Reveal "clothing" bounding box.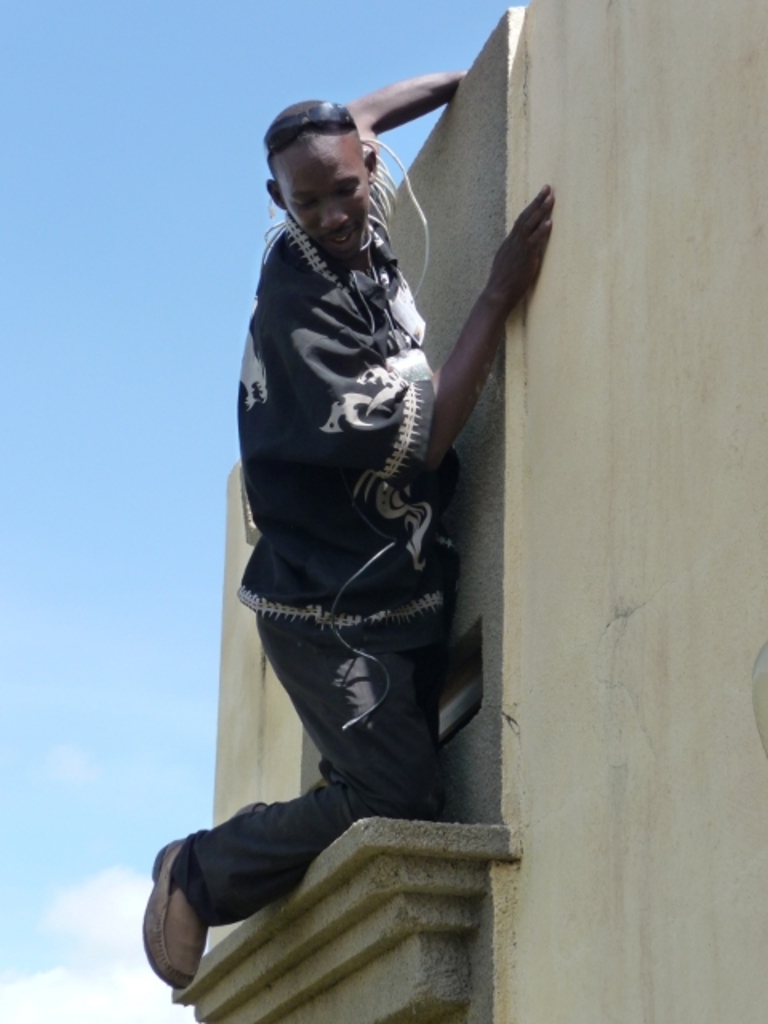
Revealed: l=226, t=138, r=514, b=837.
